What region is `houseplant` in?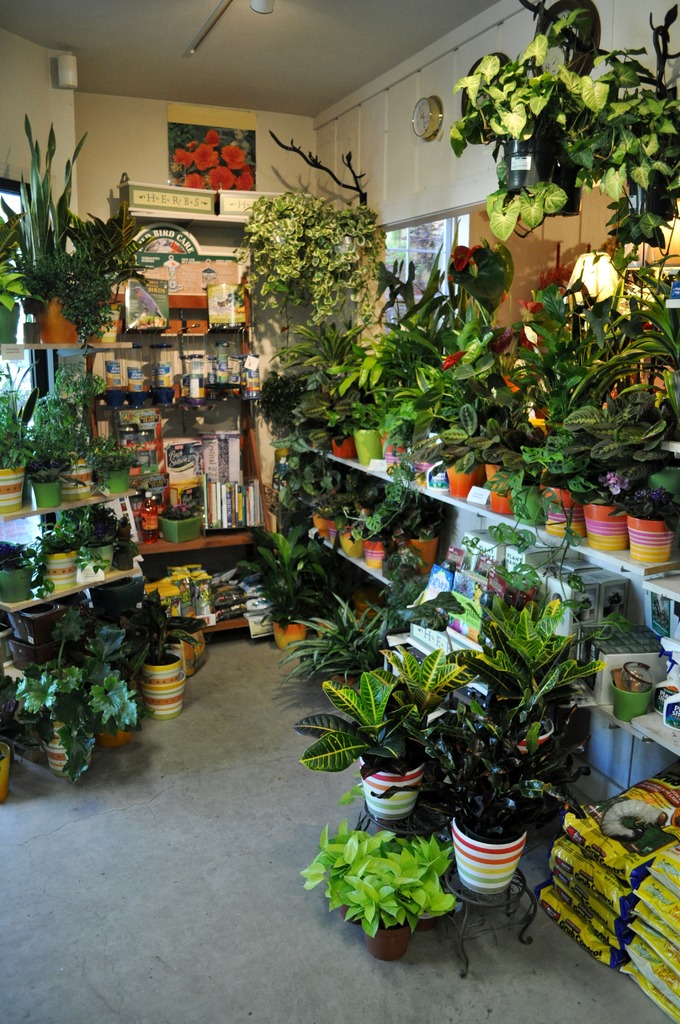
0,382,31,518.
